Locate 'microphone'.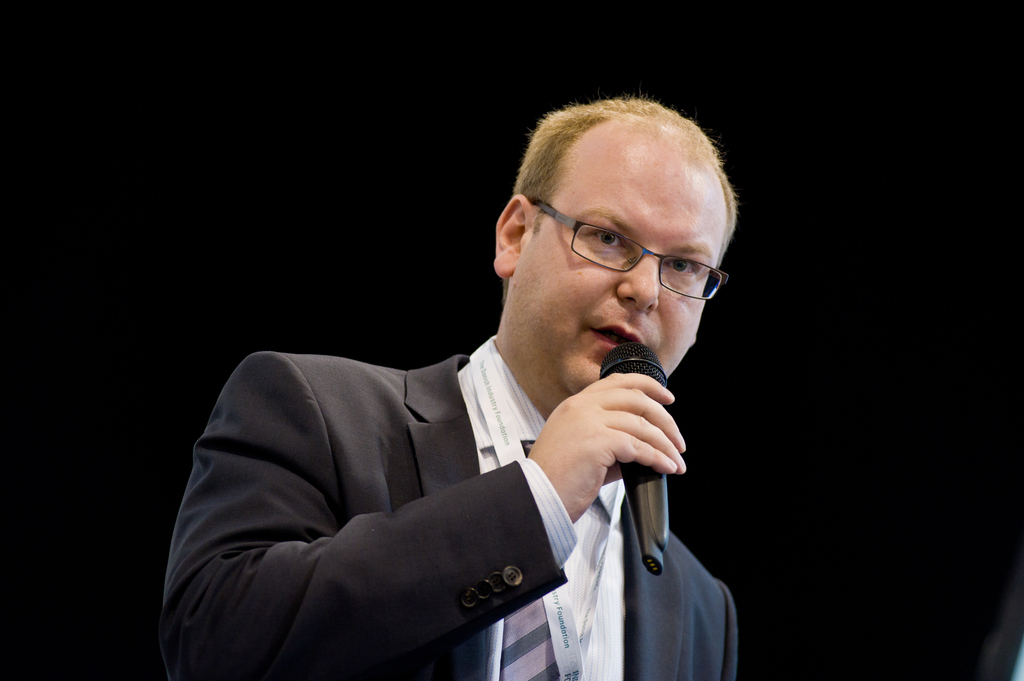
Bounding box: 585,342,678,582.
